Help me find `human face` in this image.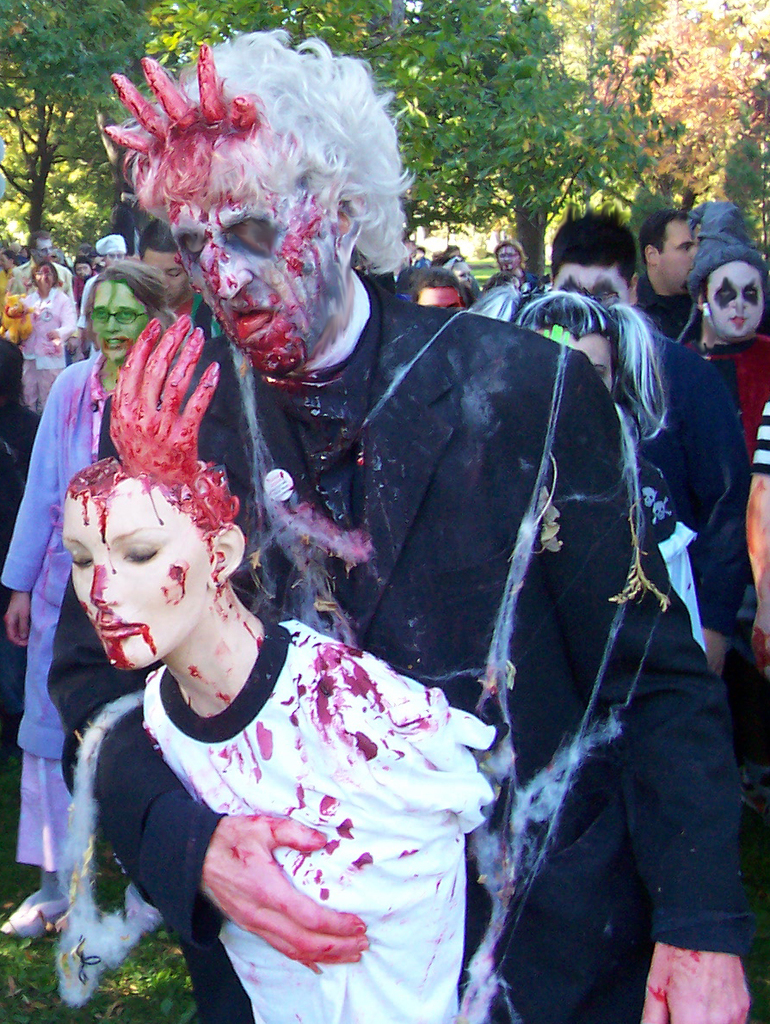
Found it: <box>556,266,628,307</box>.
